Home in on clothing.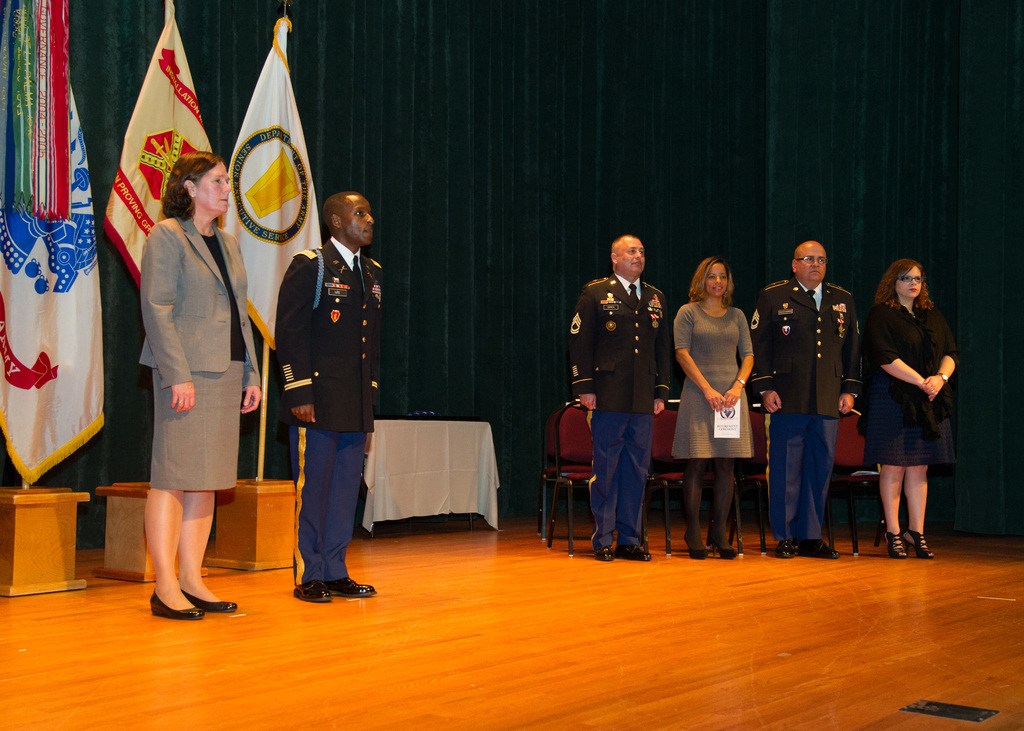
Homed in at {"left": 276, "top": 234, "right": 387, "bottom": 578}.
